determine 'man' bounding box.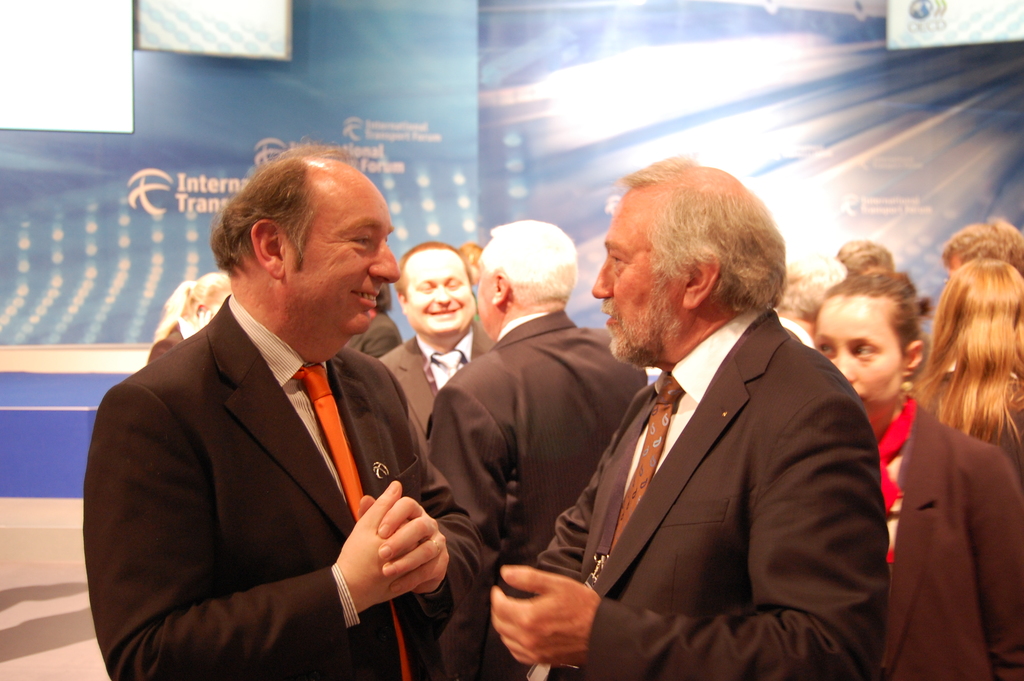
Determined: (left=95, top=145, right=481, bottom=675).
